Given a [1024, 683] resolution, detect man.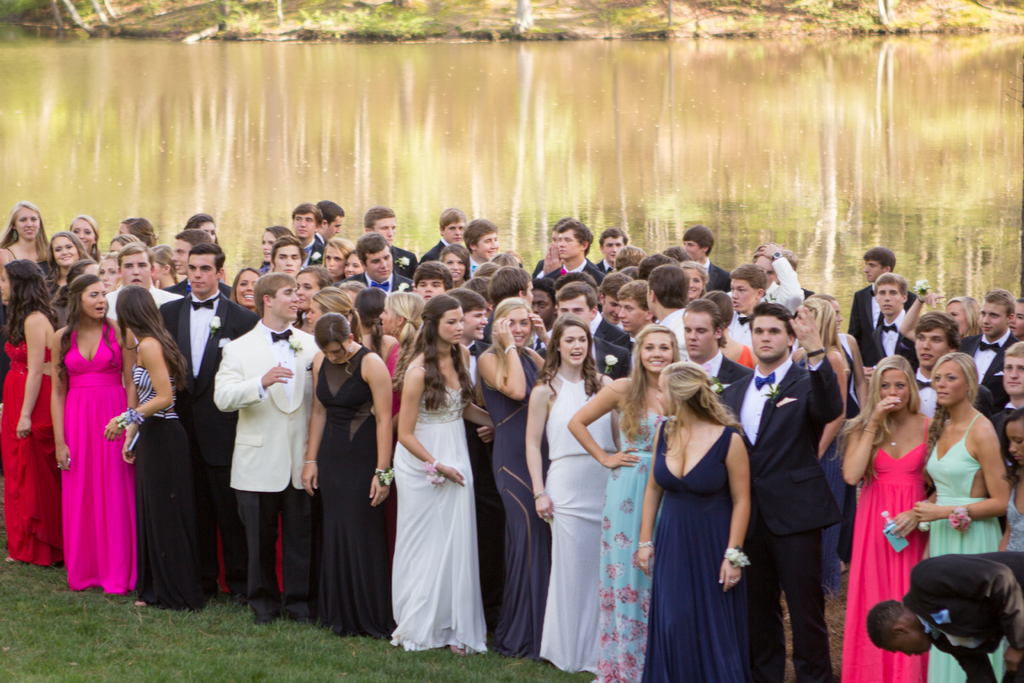
538, 283, 628, 386.
